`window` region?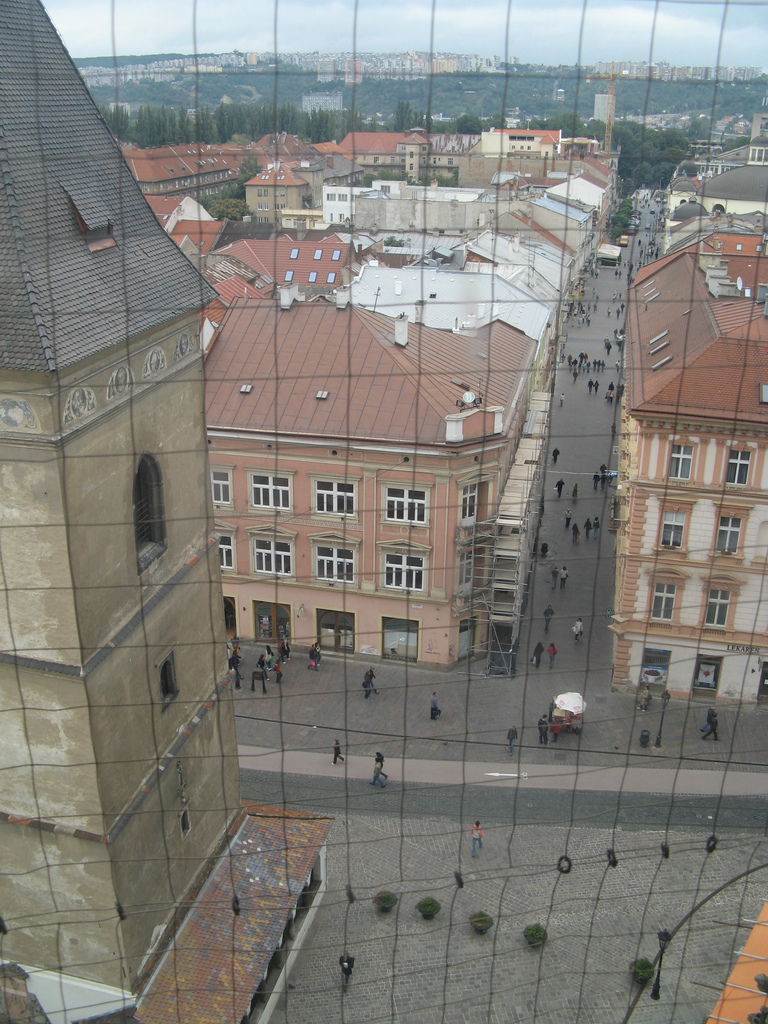
BBox(649, 573, 685, 627)
